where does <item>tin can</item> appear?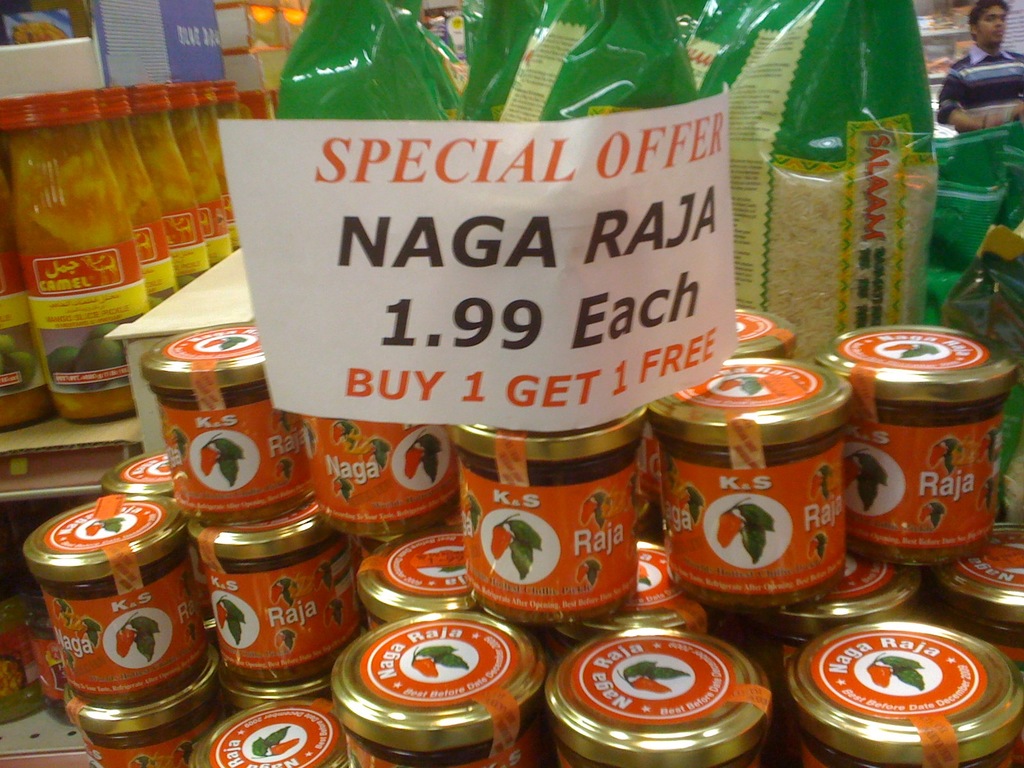
Appears at box=[938, 518, 1023, 645].
